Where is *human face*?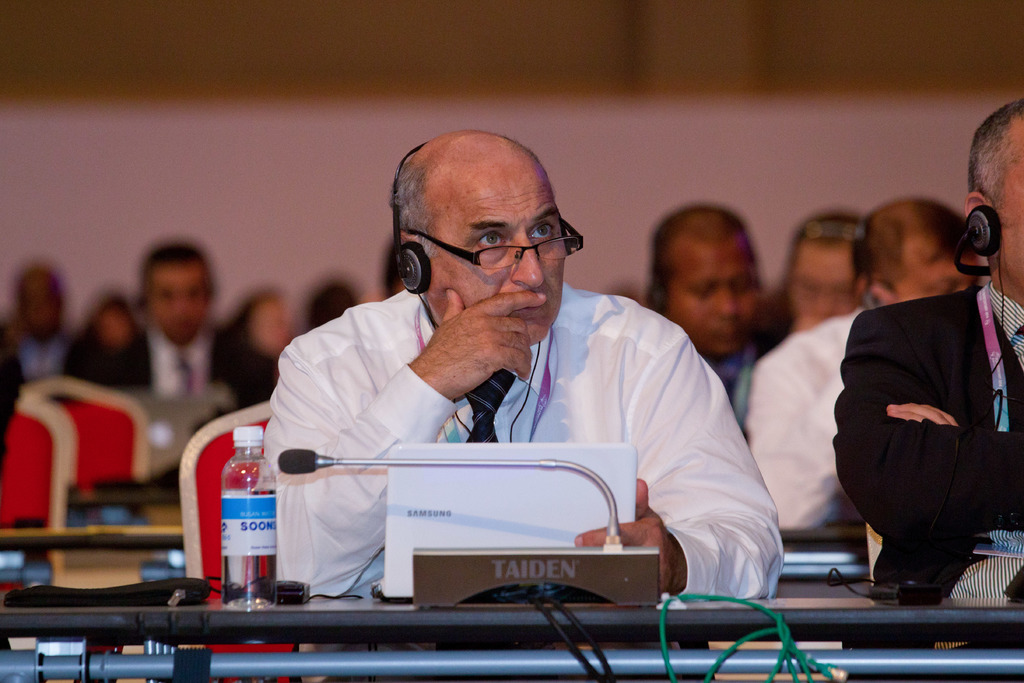
box=[787, 242, 857, 324].
